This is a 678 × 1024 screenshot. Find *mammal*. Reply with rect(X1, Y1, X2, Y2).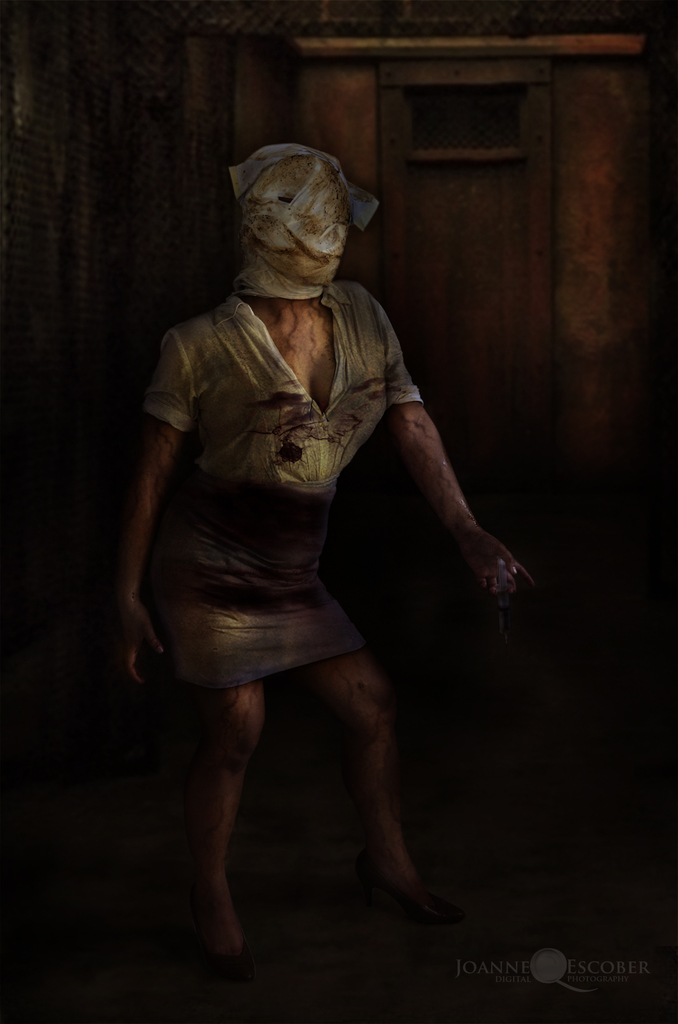
rect(102, 145, 530, 1000).
